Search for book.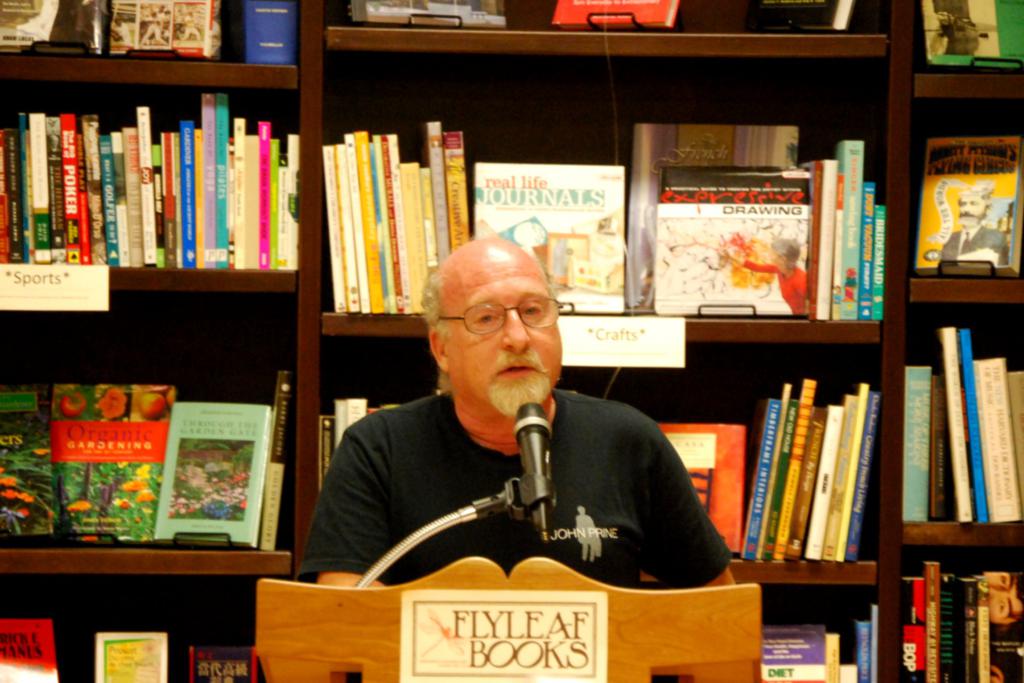
Found at (856,622,871,682).
